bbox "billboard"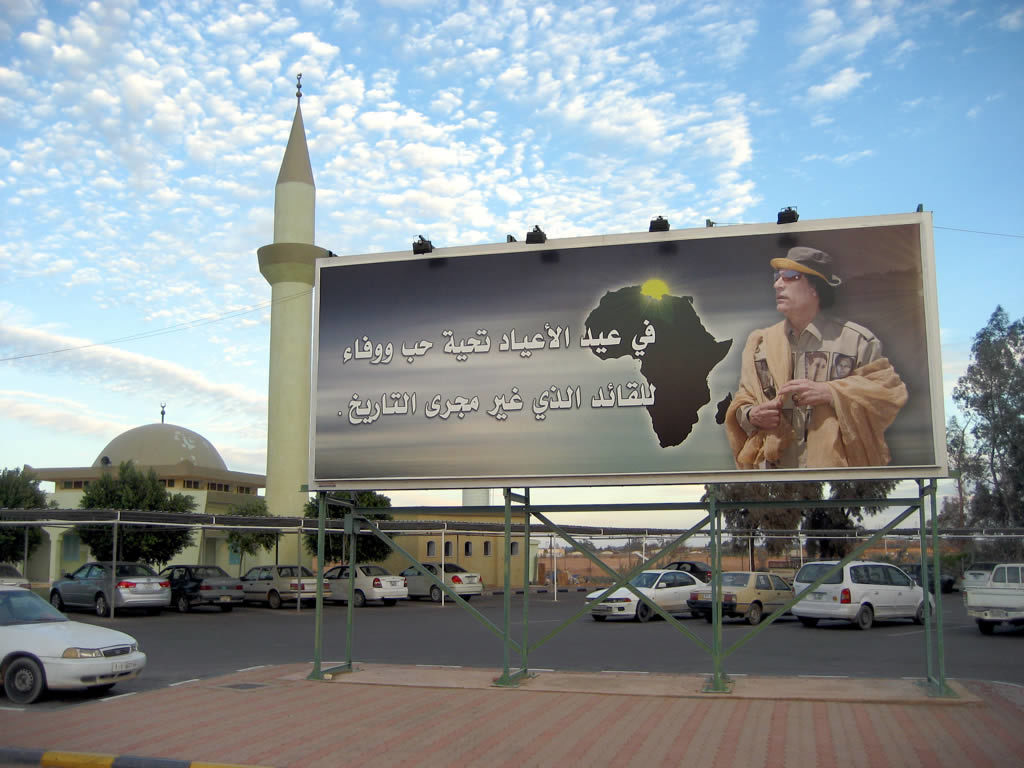
bbox=[250, 192, 951, 528]
